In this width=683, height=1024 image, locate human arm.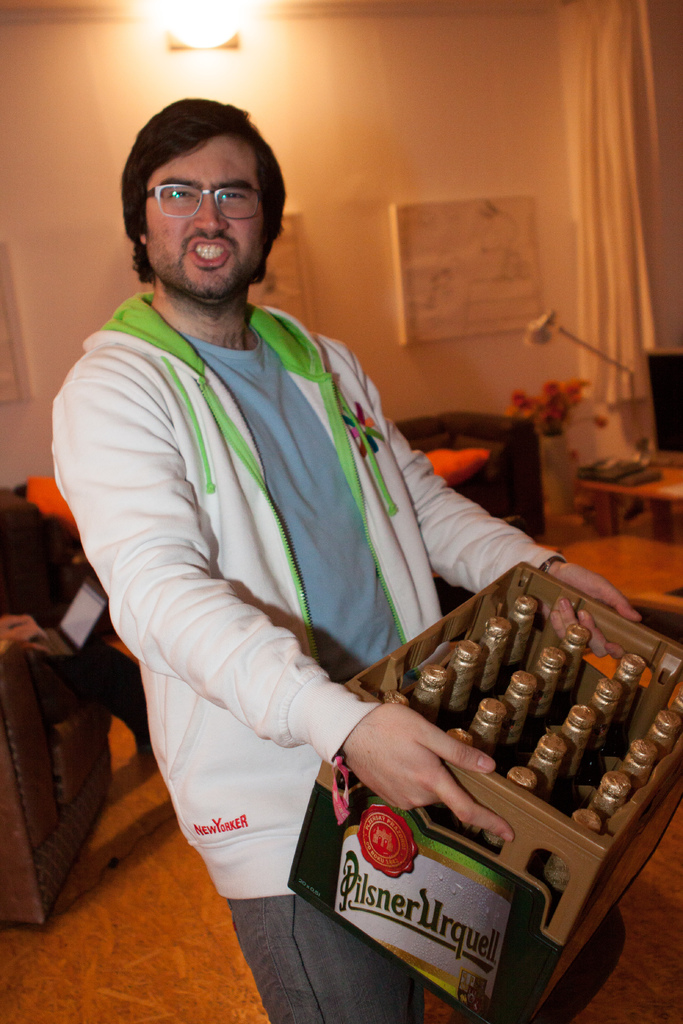
Bounding box: {"left": 89, "top": 360, "right": 437, "bottom": 817}.
